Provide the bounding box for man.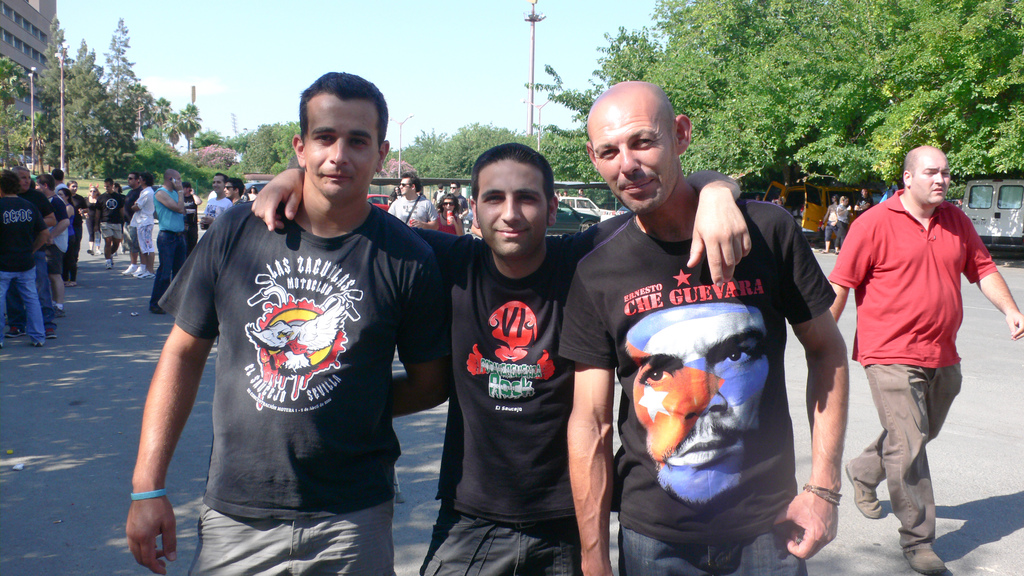
{"x1": 148, "y1": 168, "x2": 203, "y2": 314}.
